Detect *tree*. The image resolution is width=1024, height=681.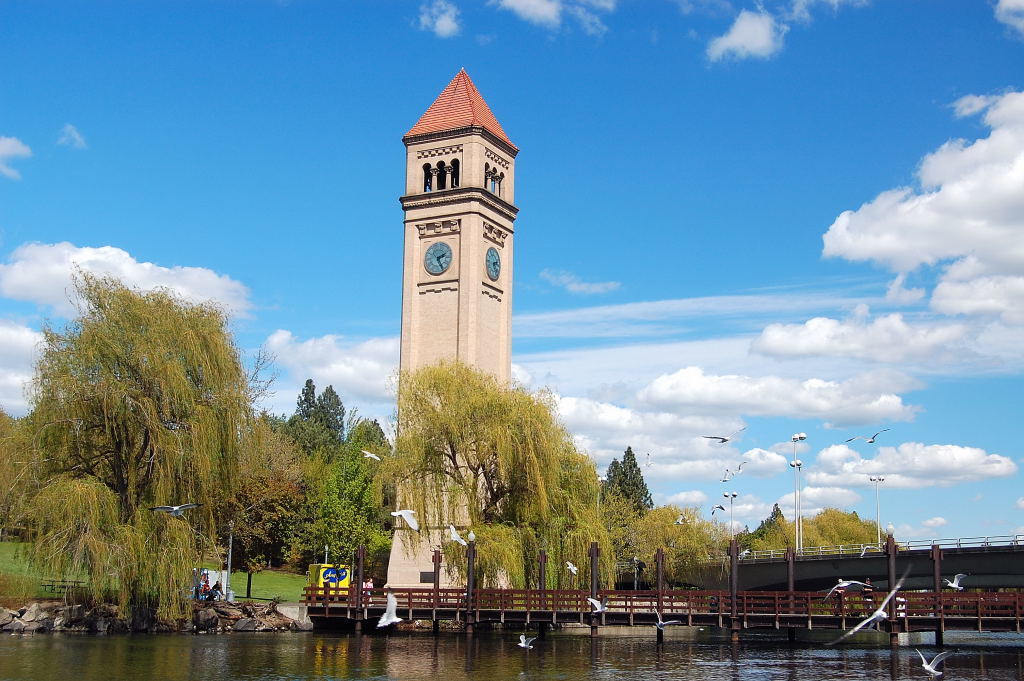
pyautogui.locateOnScreen(761, 531, 785, 549).
